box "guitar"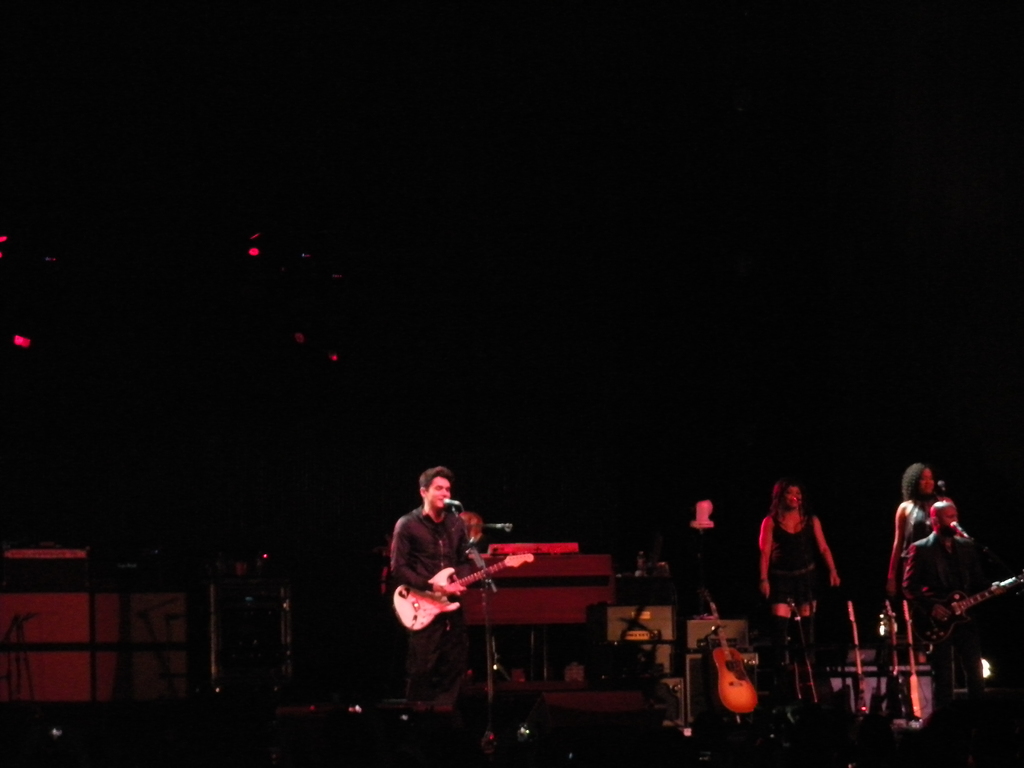
pyautogui.locateOnScreen(698, 589, 758, 710)
